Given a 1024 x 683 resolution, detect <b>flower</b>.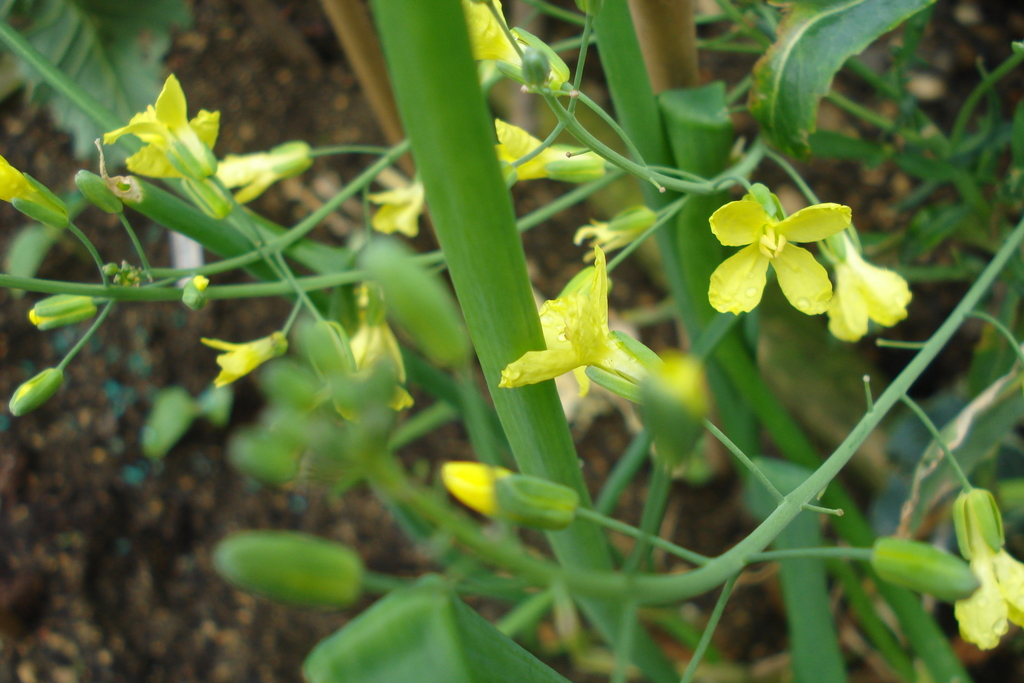
bbox(572, 207, 656, 262).
